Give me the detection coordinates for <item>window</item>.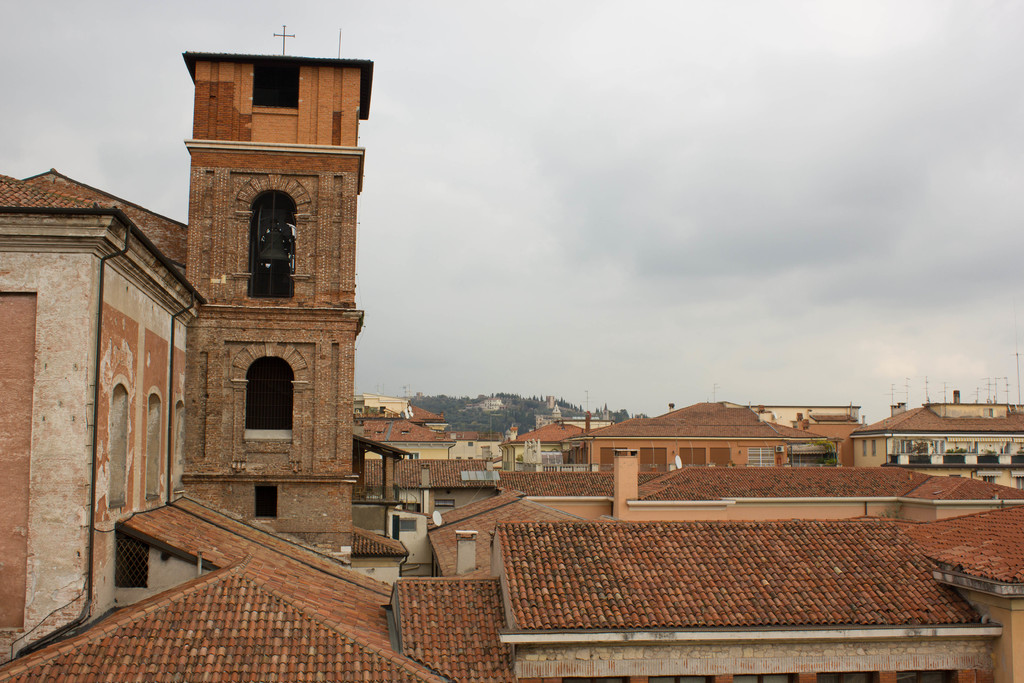
left=243, top=355, right=300, bottom=443.
